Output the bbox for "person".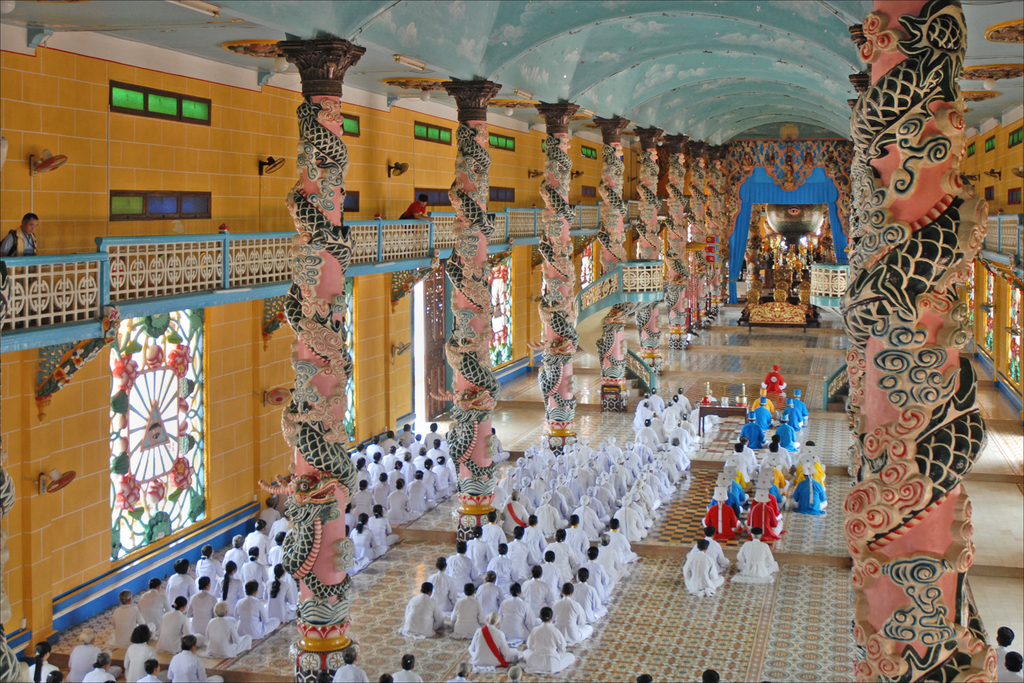
[left=558, top=508, right=600, bottom=556].
